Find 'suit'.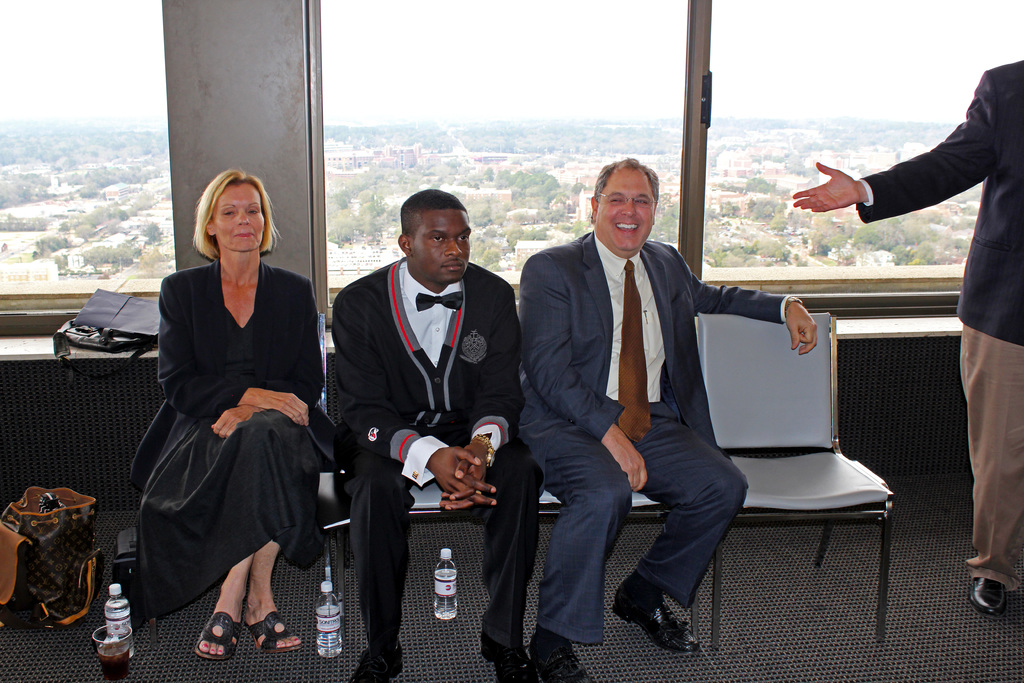
box=[852, 60, 1023, 347].
